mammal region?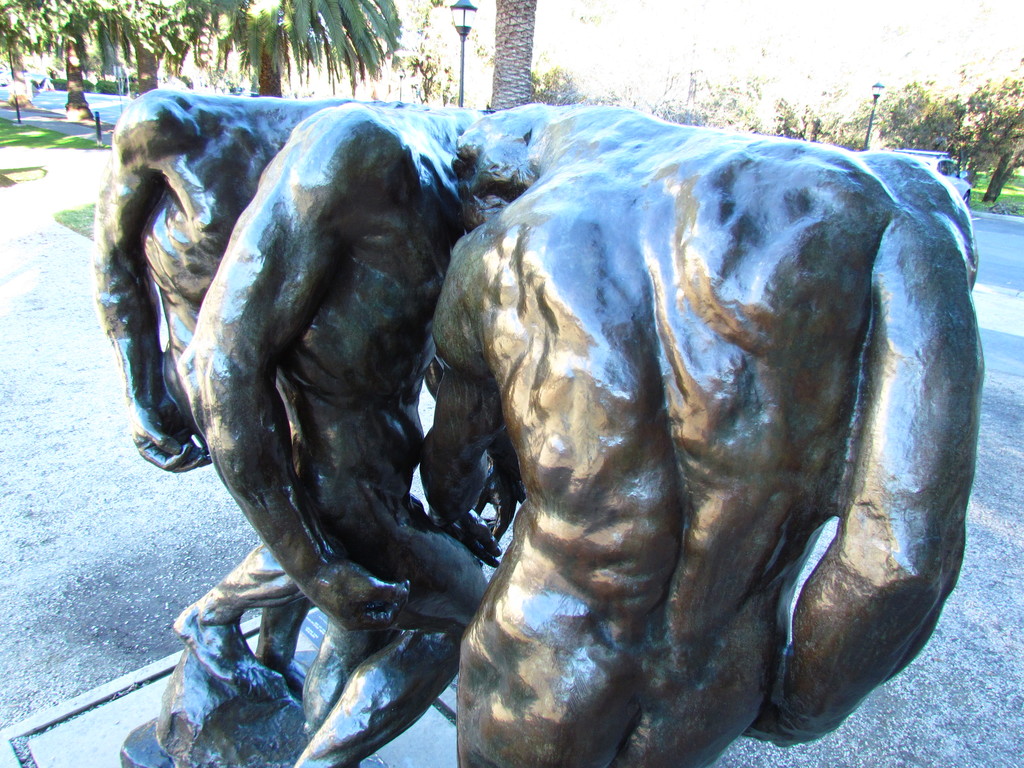
rect(415, 89, 976, 767)
